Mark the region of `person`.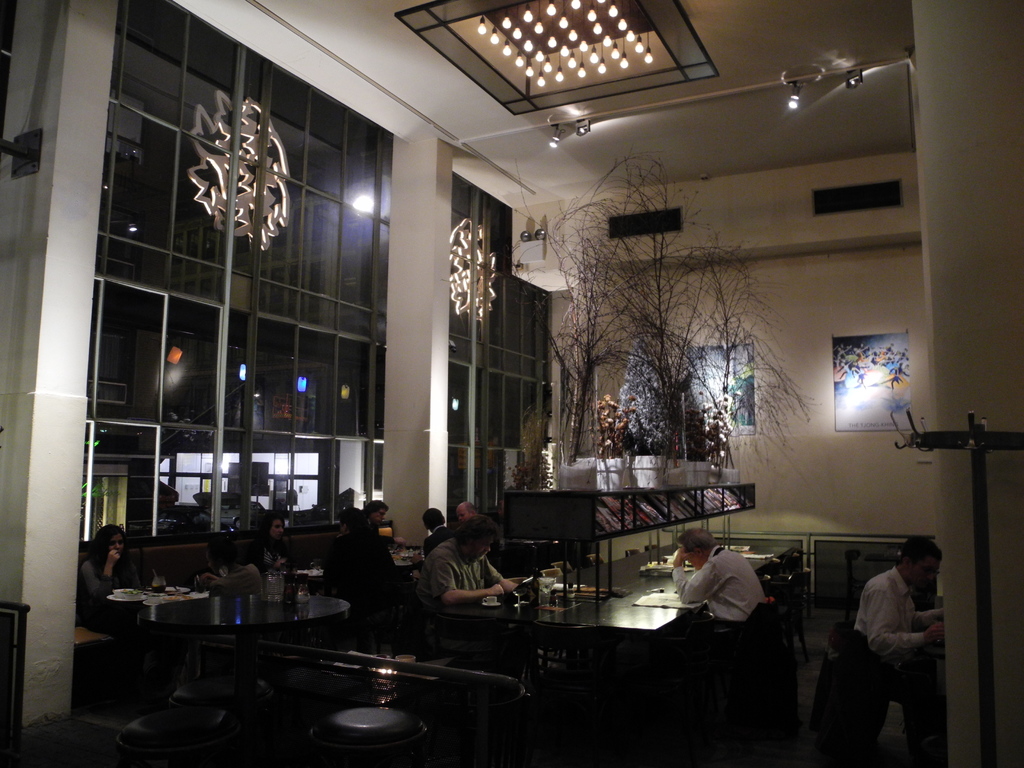
Region: [x1=829, y1=532, x2=950, y2=758].
